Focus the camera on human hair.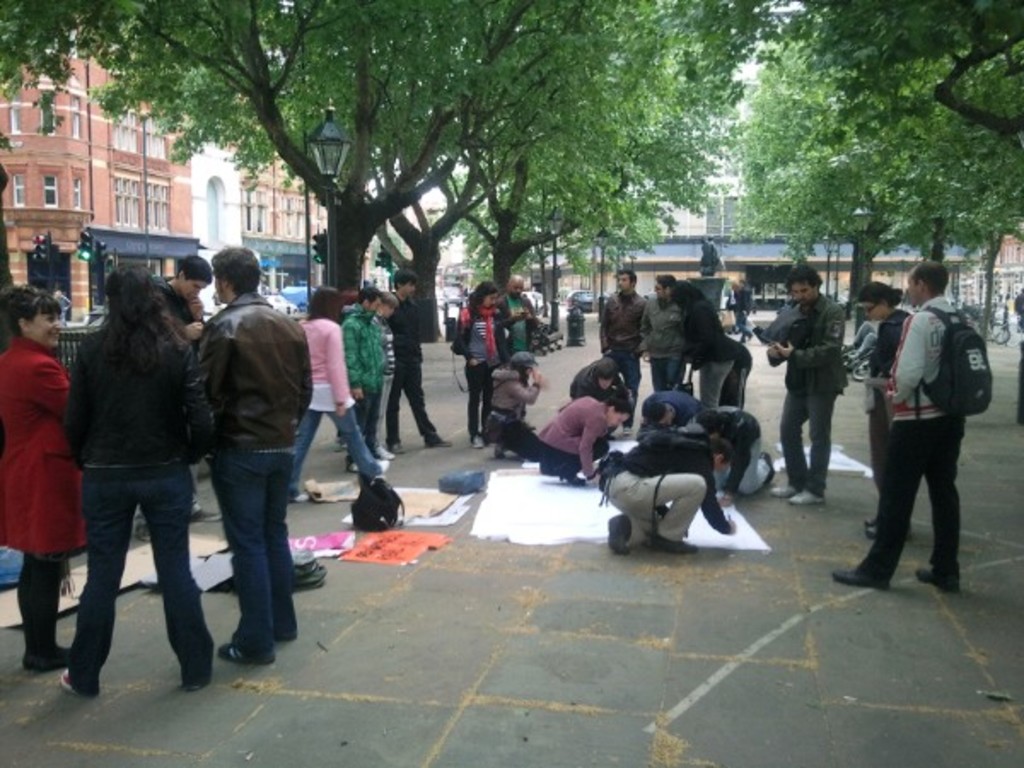
Focus region: box(353, 283, 381, 300).
